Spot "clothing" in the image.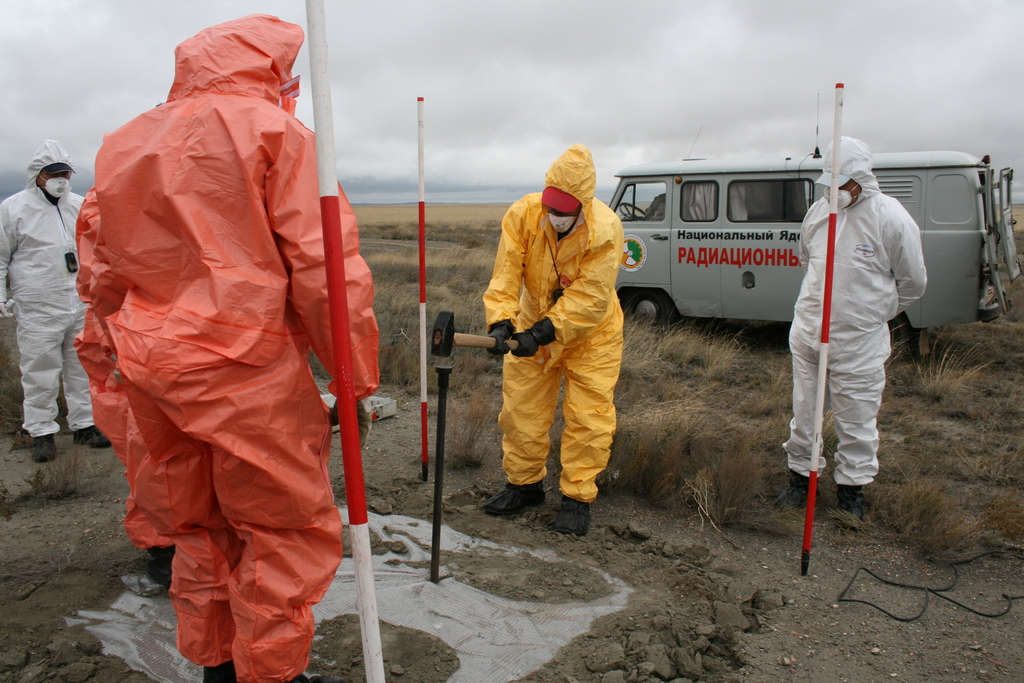
"clothing" found at box=[74, 10, 381, 682].
